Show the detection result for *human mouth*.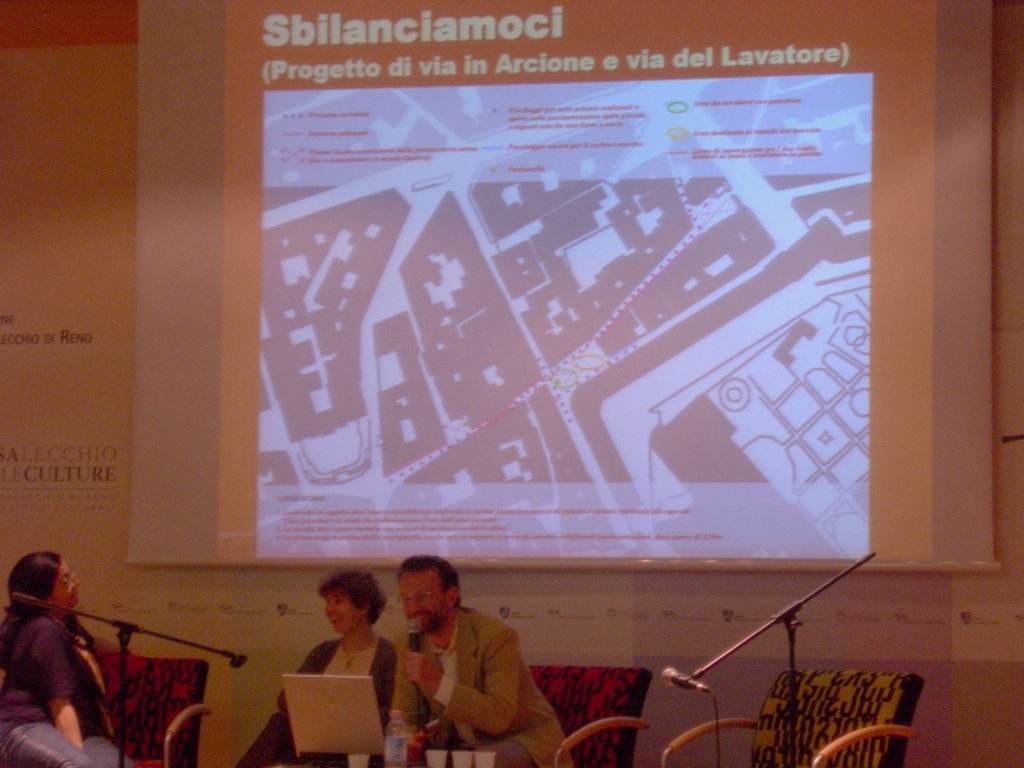
408, 615, 425, 630.
